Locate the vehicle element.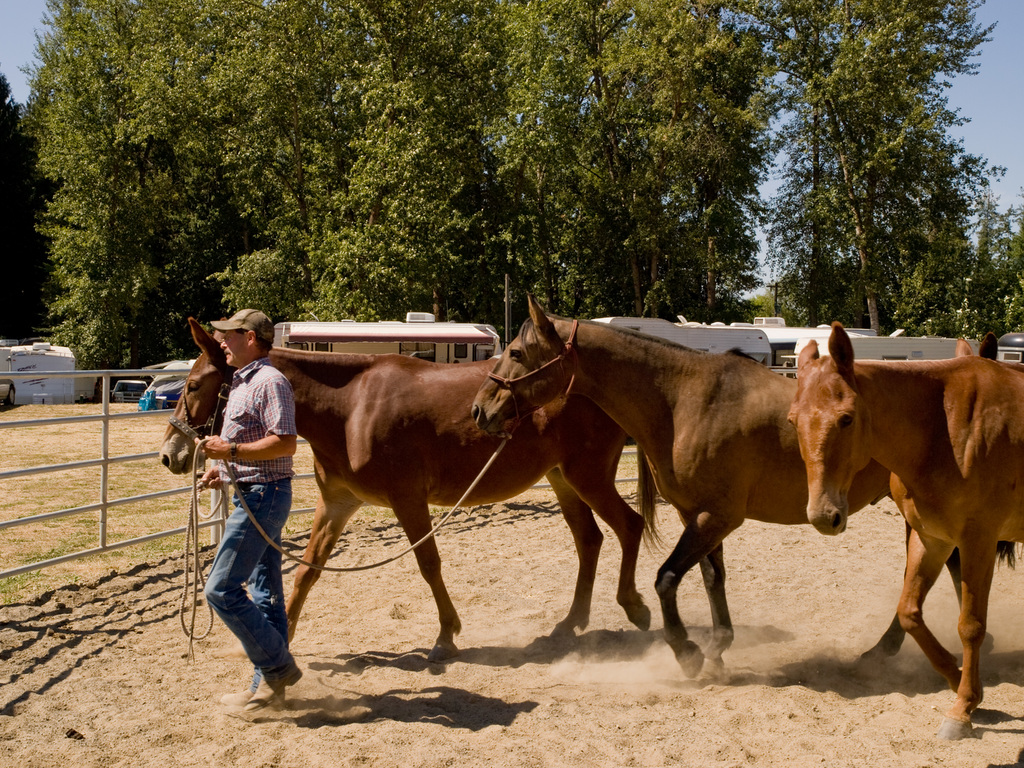
Element bbox: select_region(0, 378, 17, 410).
